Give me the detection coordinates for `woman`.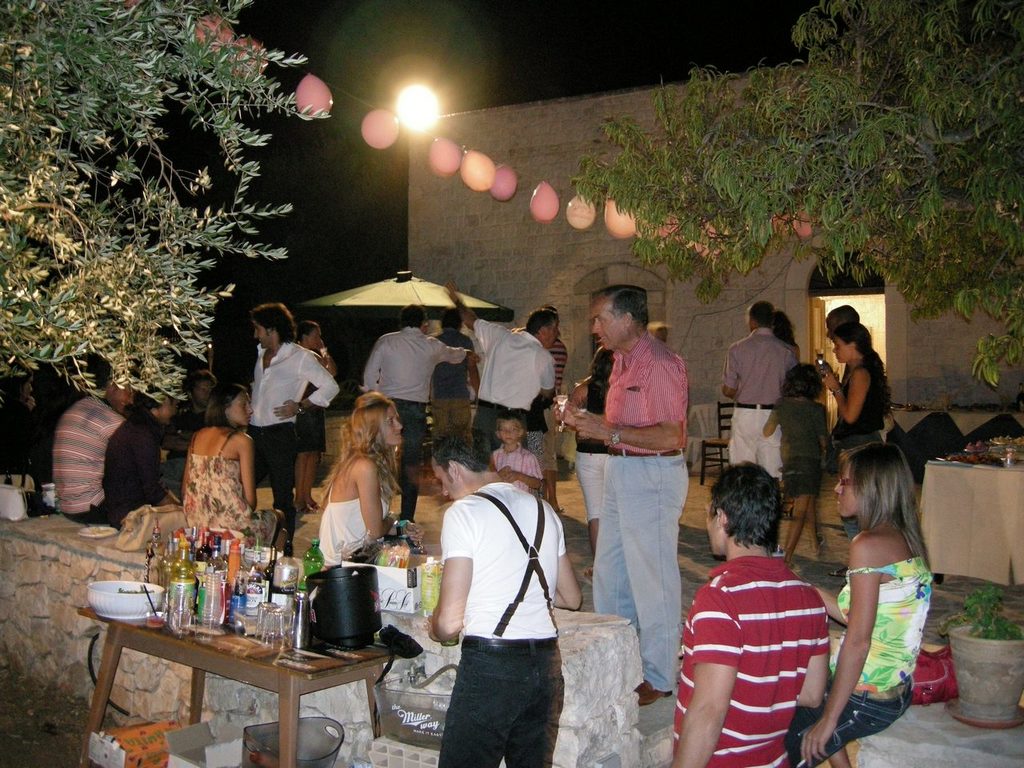
[x1=2, y1=362, x2=46, y2=492].
